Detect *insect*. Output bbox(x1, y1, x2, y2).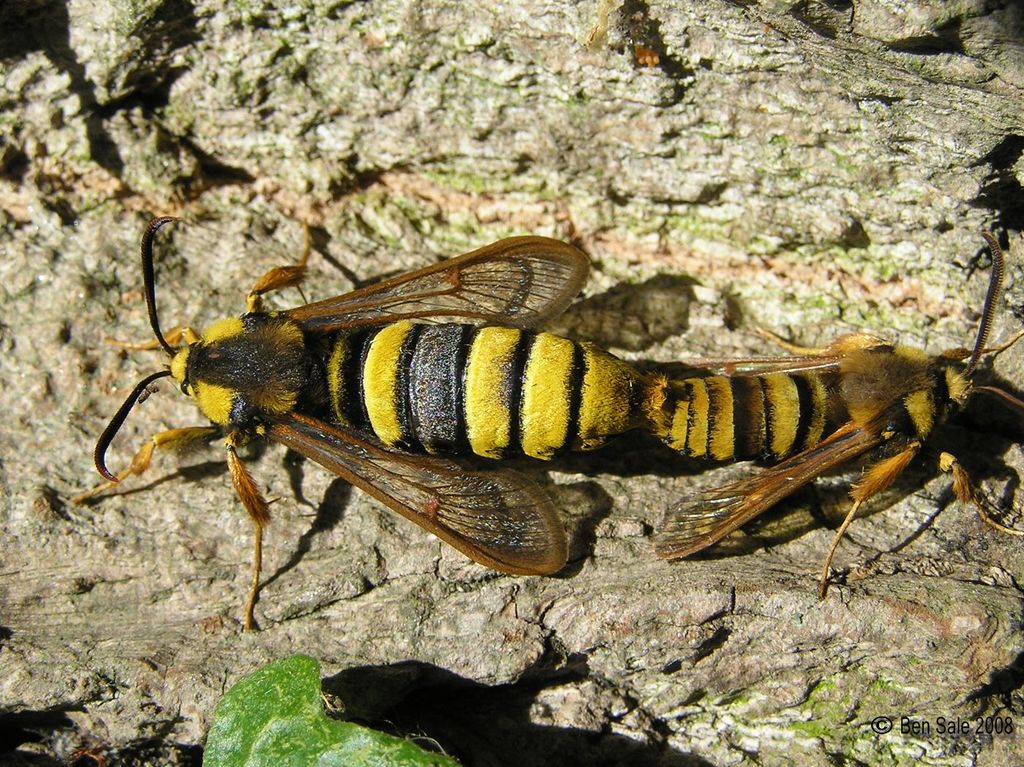
bbox(76, 212, 640, 632).
